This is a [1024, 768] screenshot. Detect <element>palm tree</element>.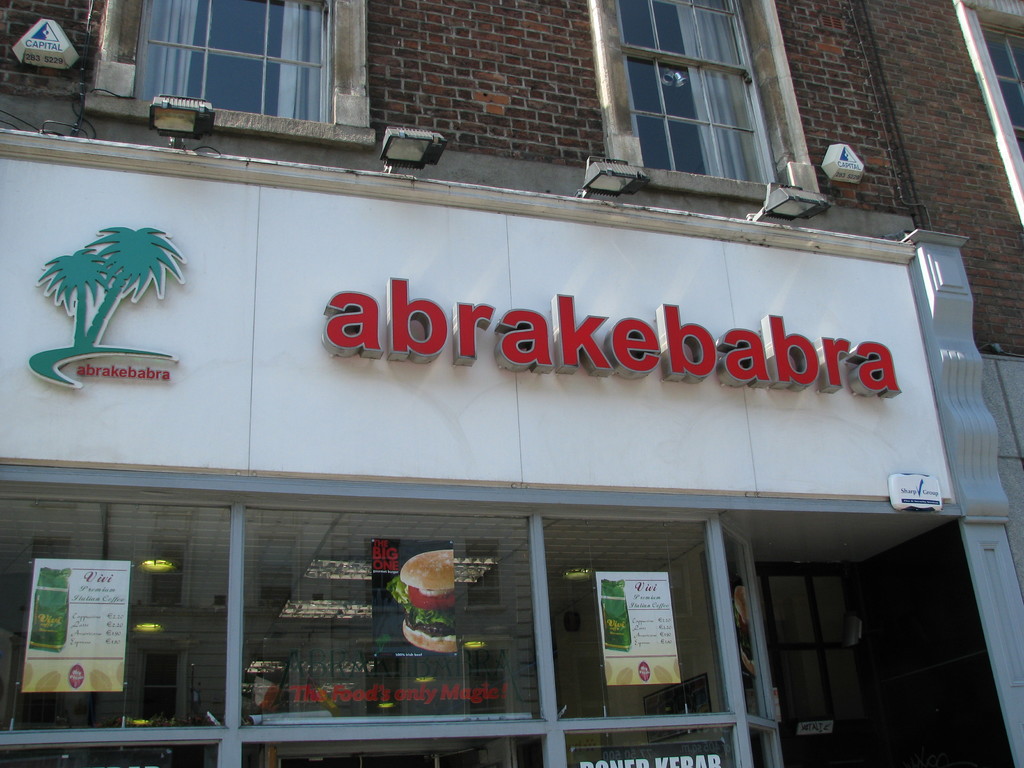
<region>40, 215, 174, 378</region>.
